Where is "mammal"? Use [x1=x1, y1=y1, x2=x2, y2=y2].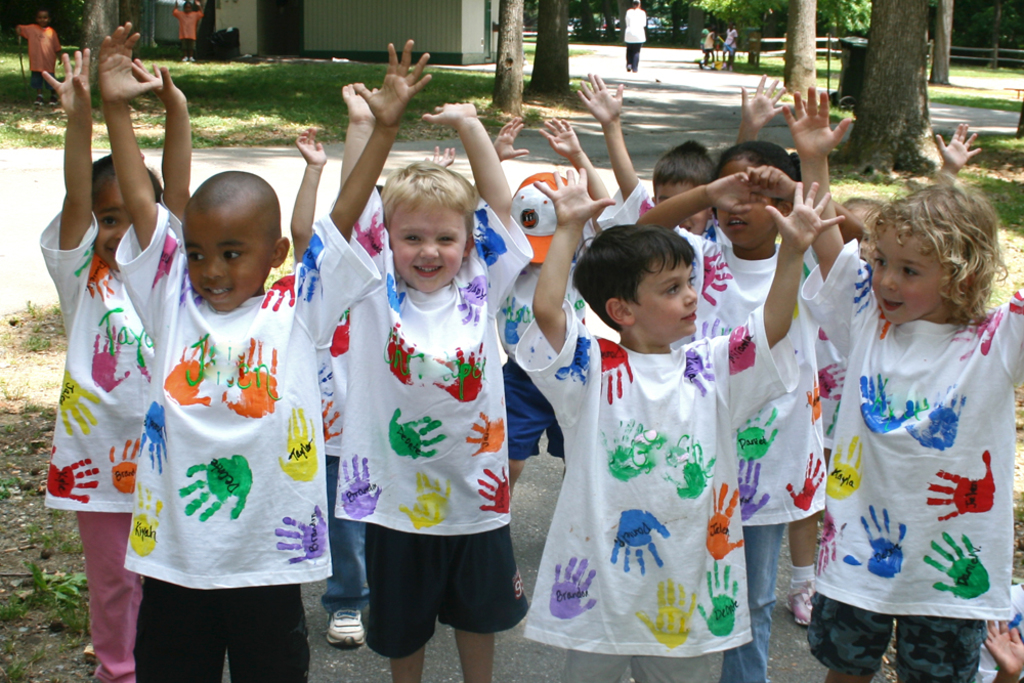
[x1=573, y1=71, x2=791, y2=248].
